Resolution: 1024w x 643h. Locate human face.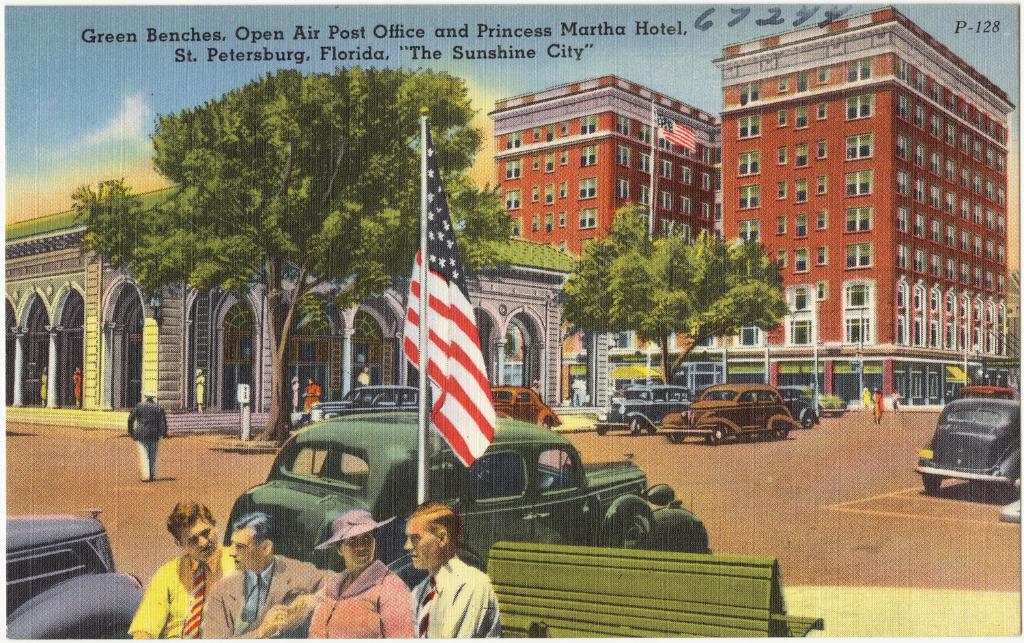
(x1=338, y1=527, x2=380, y2=568).
